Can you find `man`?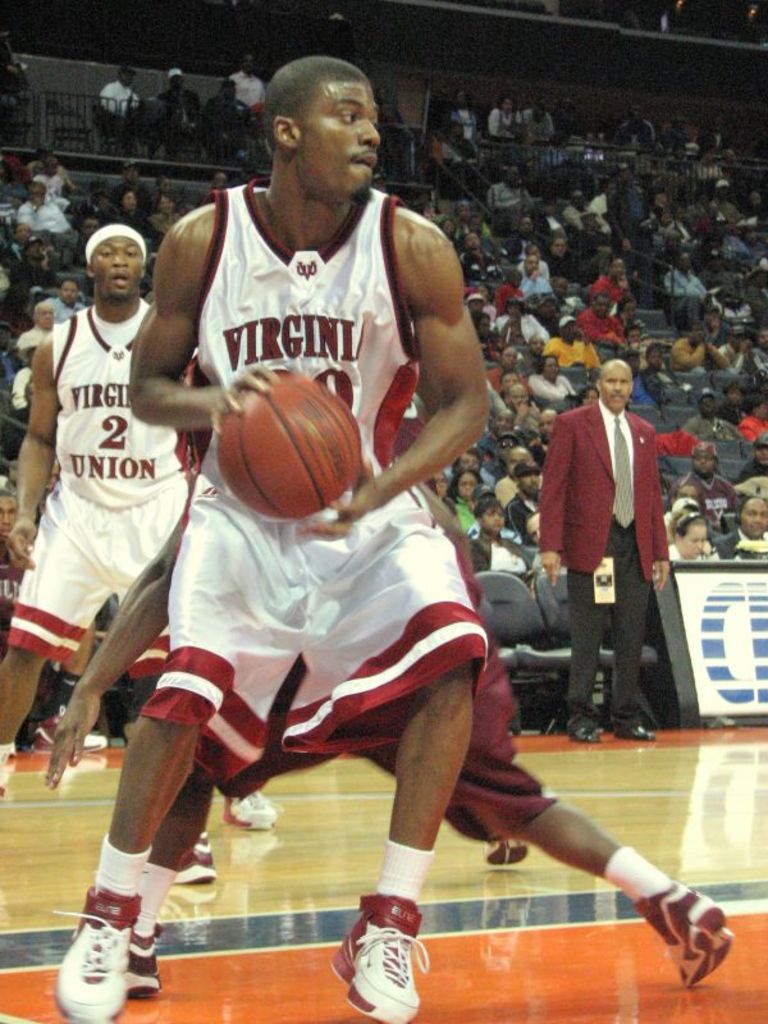
Yes, bounding box: <region>45, 379, 746, 1009</region>.
